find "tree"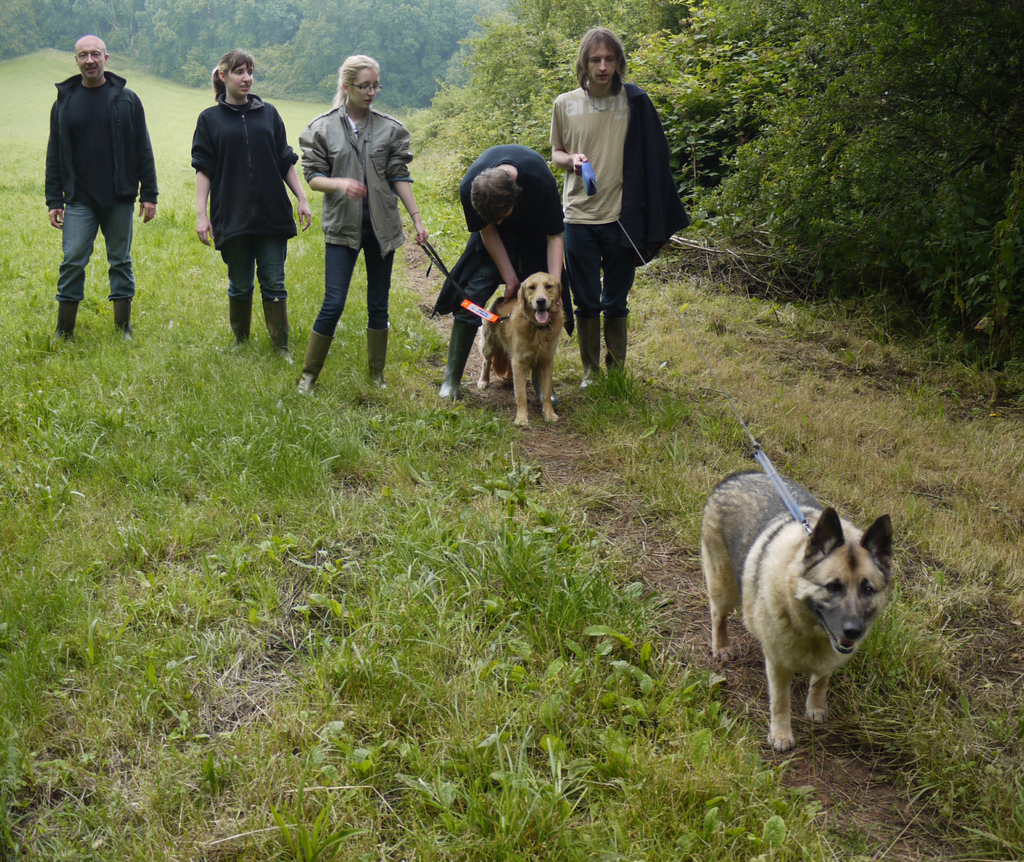
detection(0, 0, 499, 125)
